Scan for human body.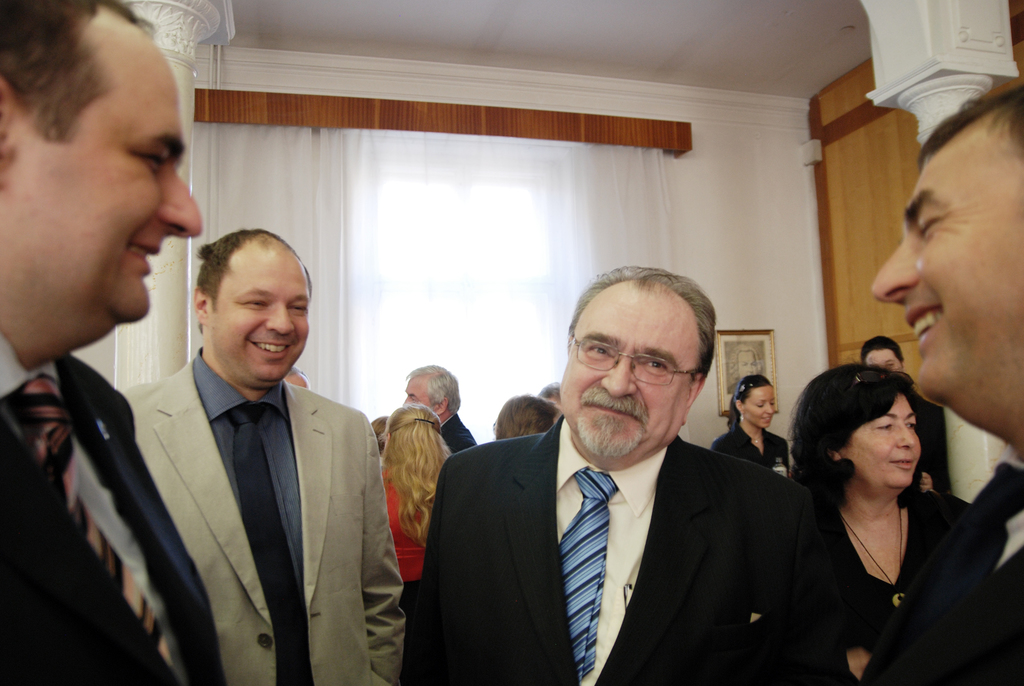
Scan result: pyautogui.locateOnScreen(124, 230, 404, 685).
